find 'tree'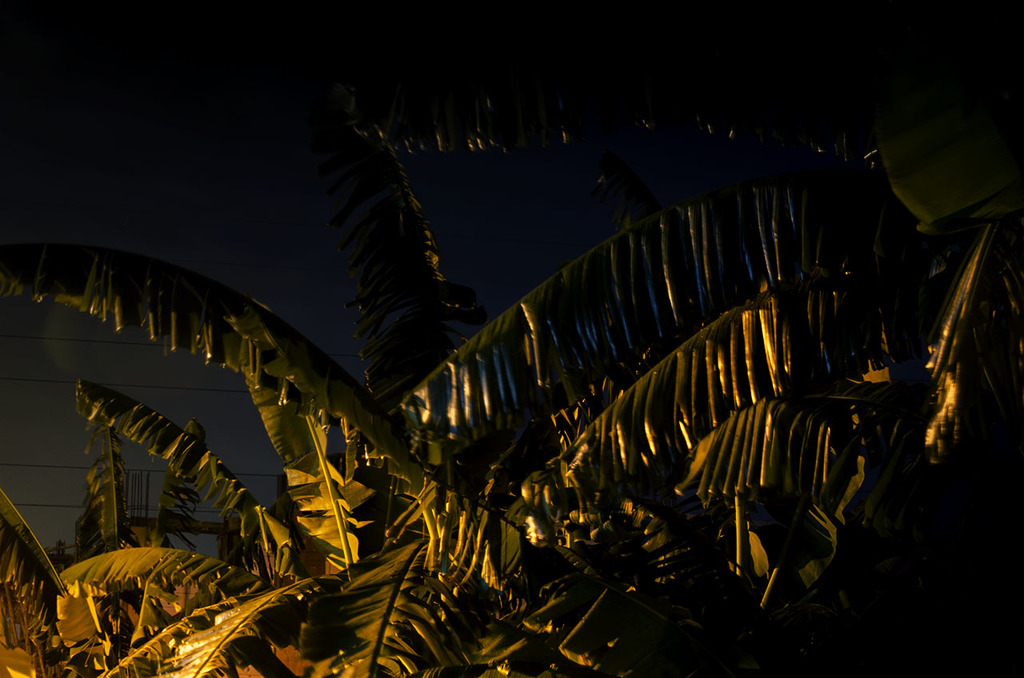
x1=68, y1=44, x2=1023, y2=626
